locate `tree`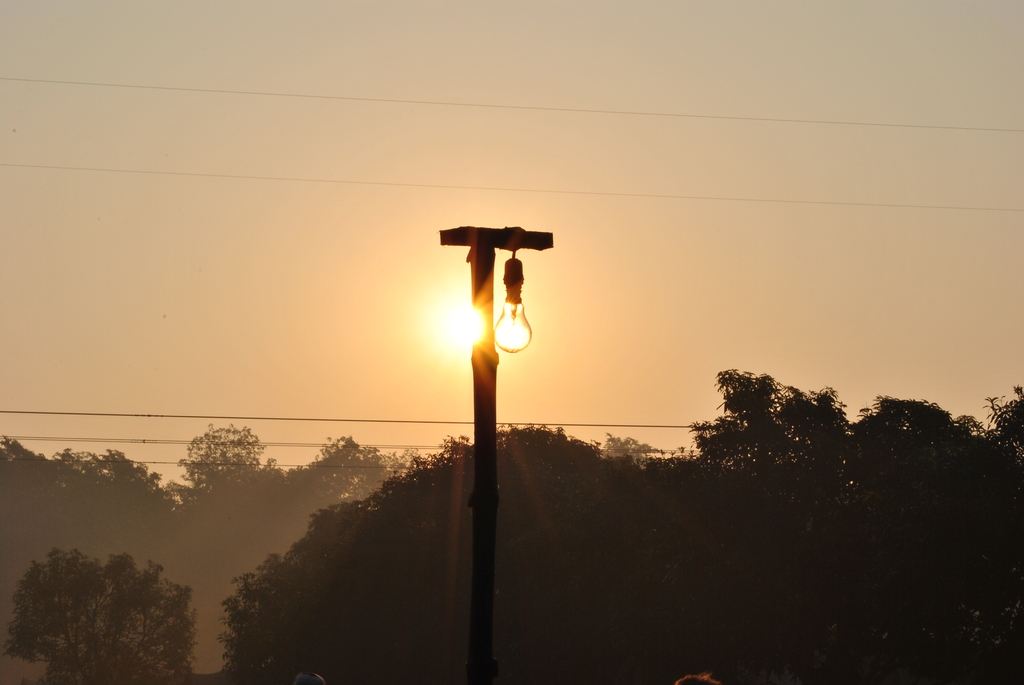
x1=13 y1=555 x2=220 y2=671
